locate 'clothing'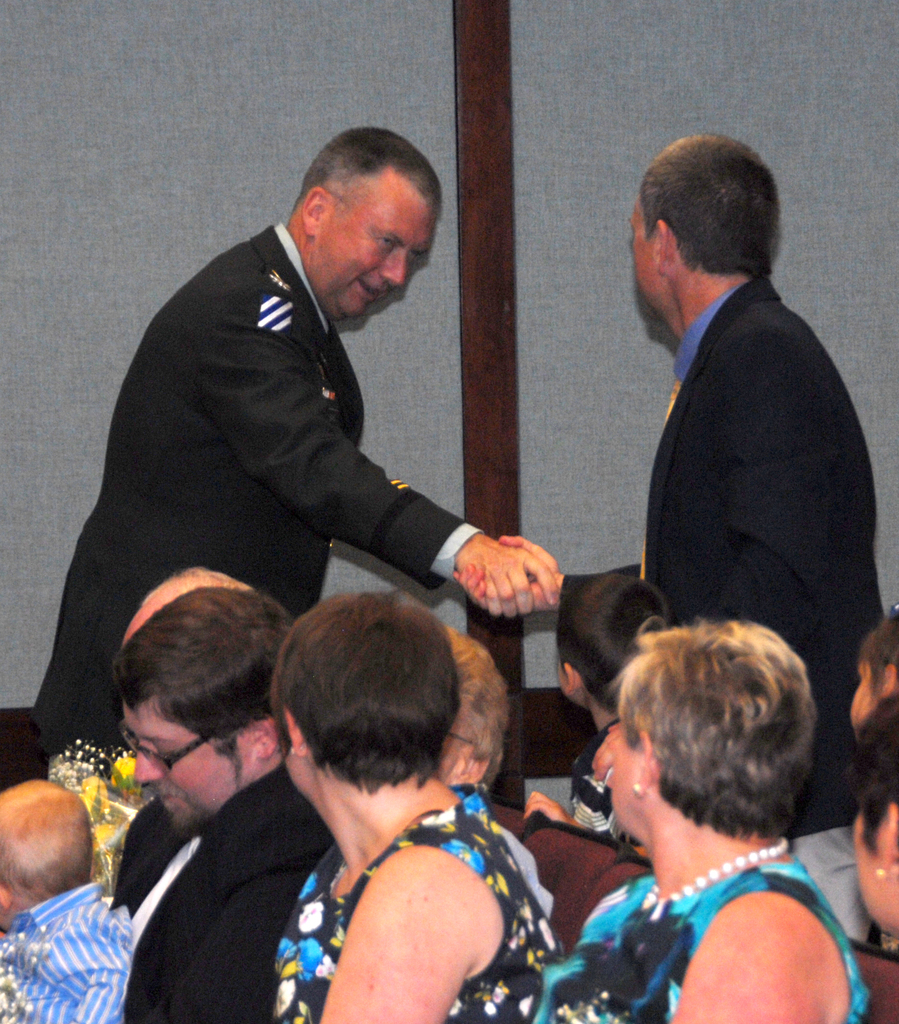
[258, 780, 559, 1011]
